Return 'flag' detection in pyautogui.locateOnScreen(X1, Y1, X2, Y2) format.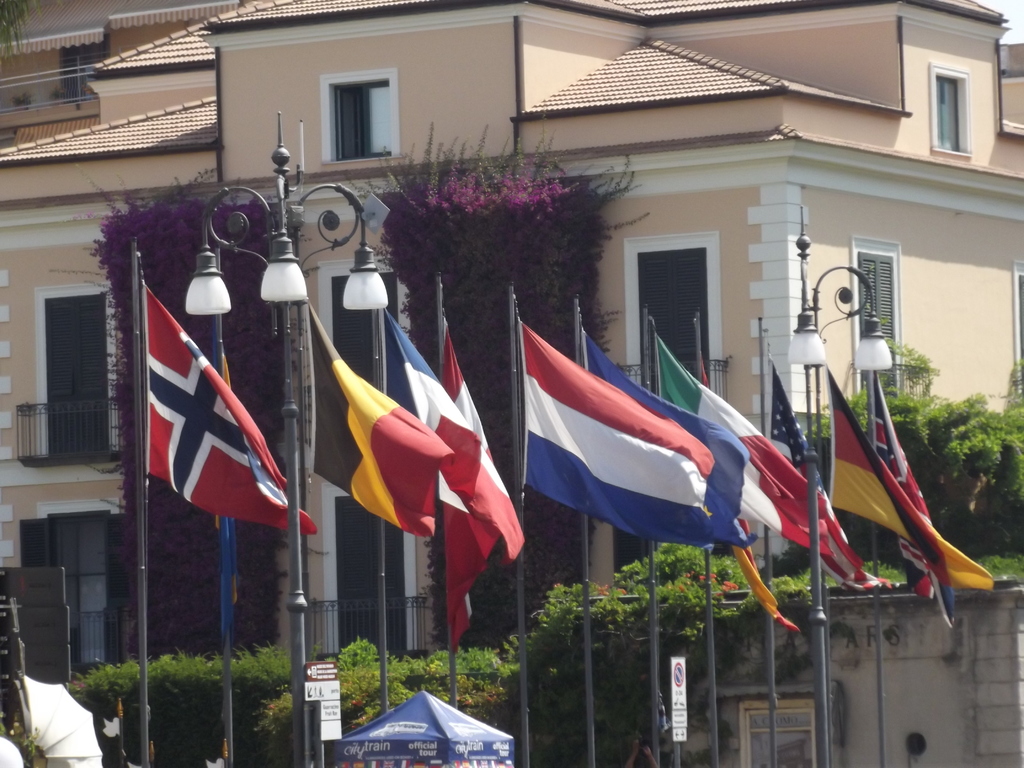
pyautogui.locateOnScreen(580, 330, 755, 555).
